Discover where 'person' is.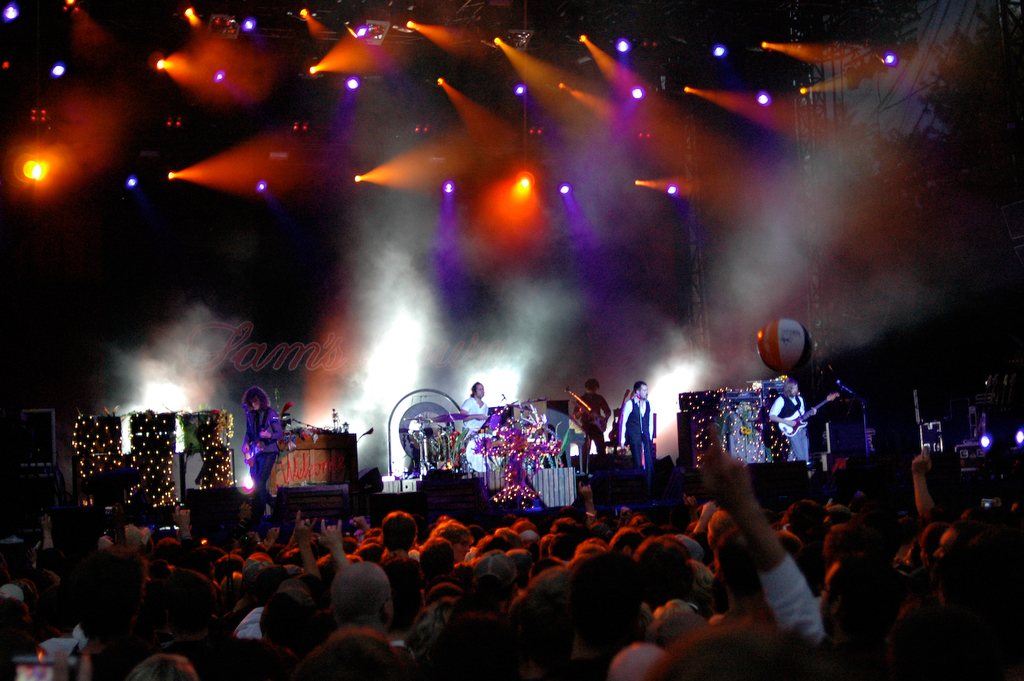
Discovered at x1=569, y1=375, x2=606, y2=461.
